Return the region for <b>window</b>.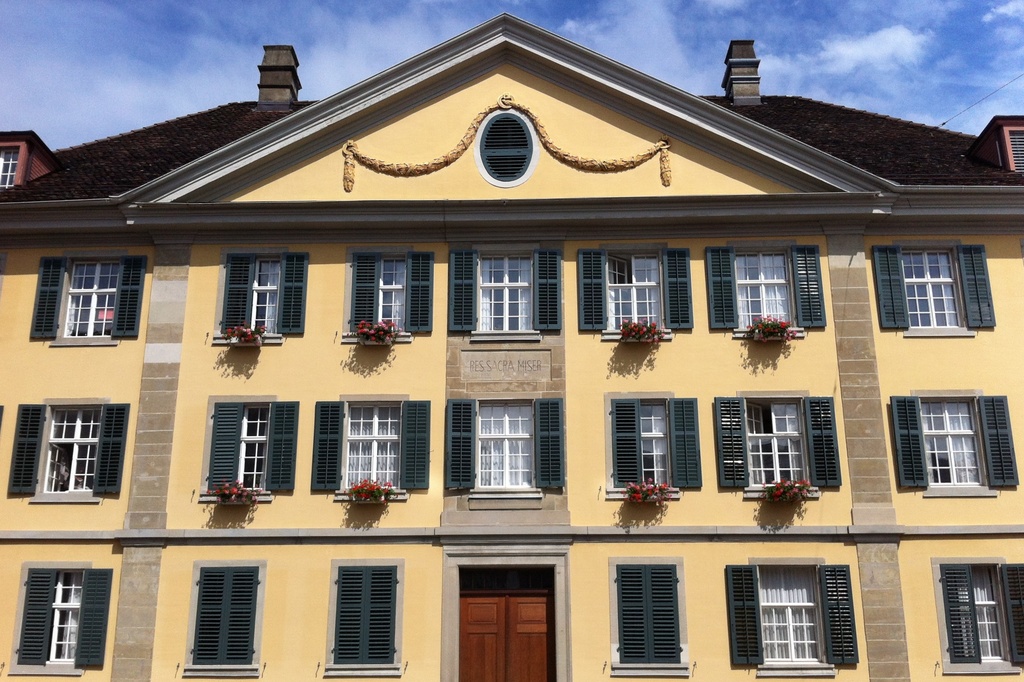
x1=604, y1=388, x2=703, y2=505.
